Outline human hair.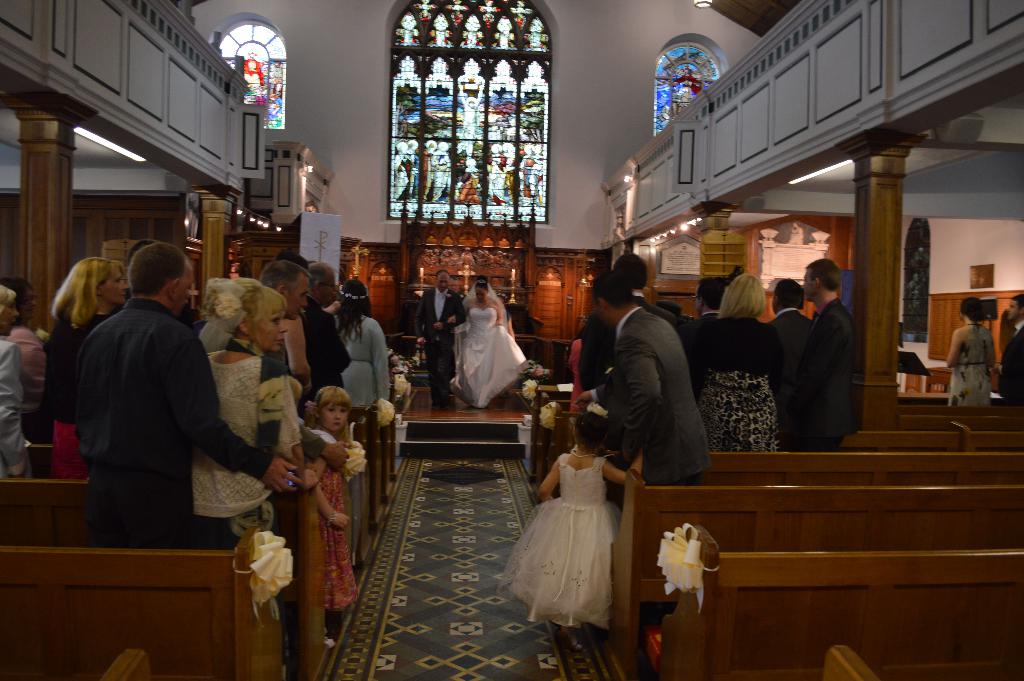
Outline: (left=261, top=260, right=303, bottom=290).
